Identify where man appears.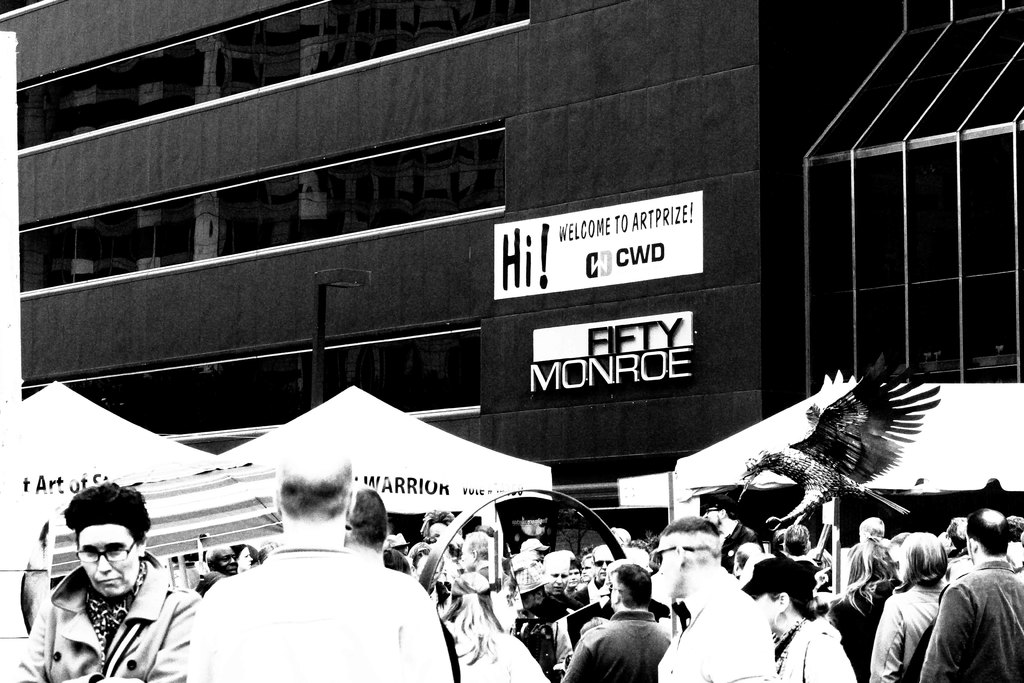
Appears at <bbox>195, 547, 239, 599</bbox>.
